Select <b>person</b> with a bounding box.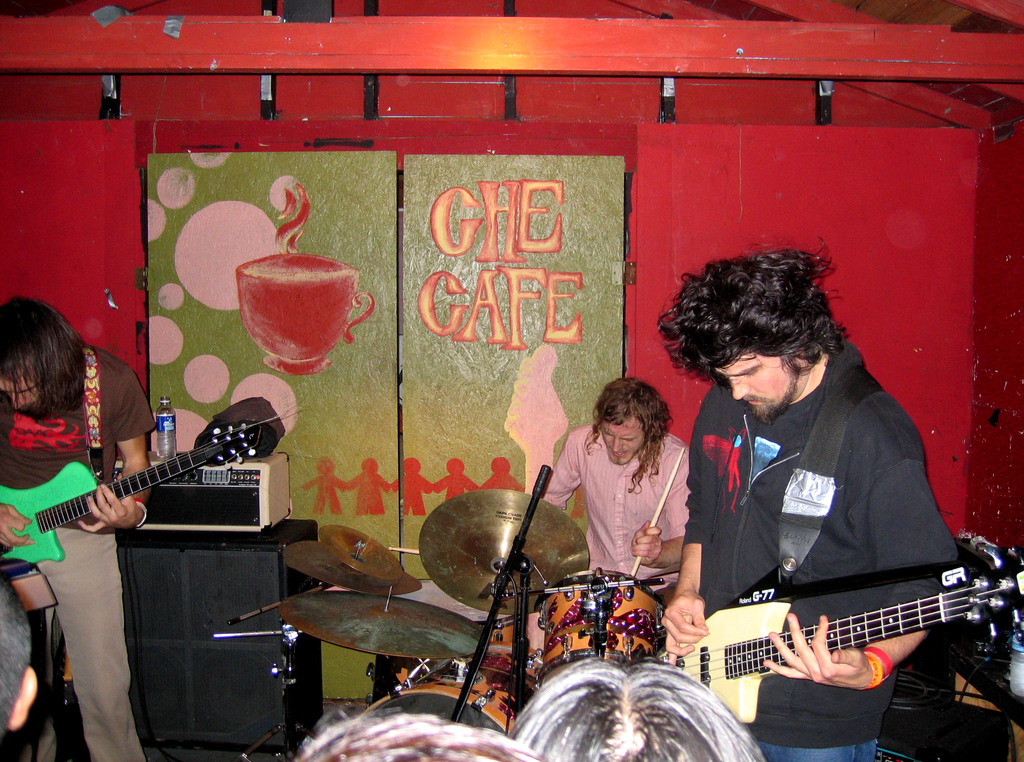
[0,292,156,761].
